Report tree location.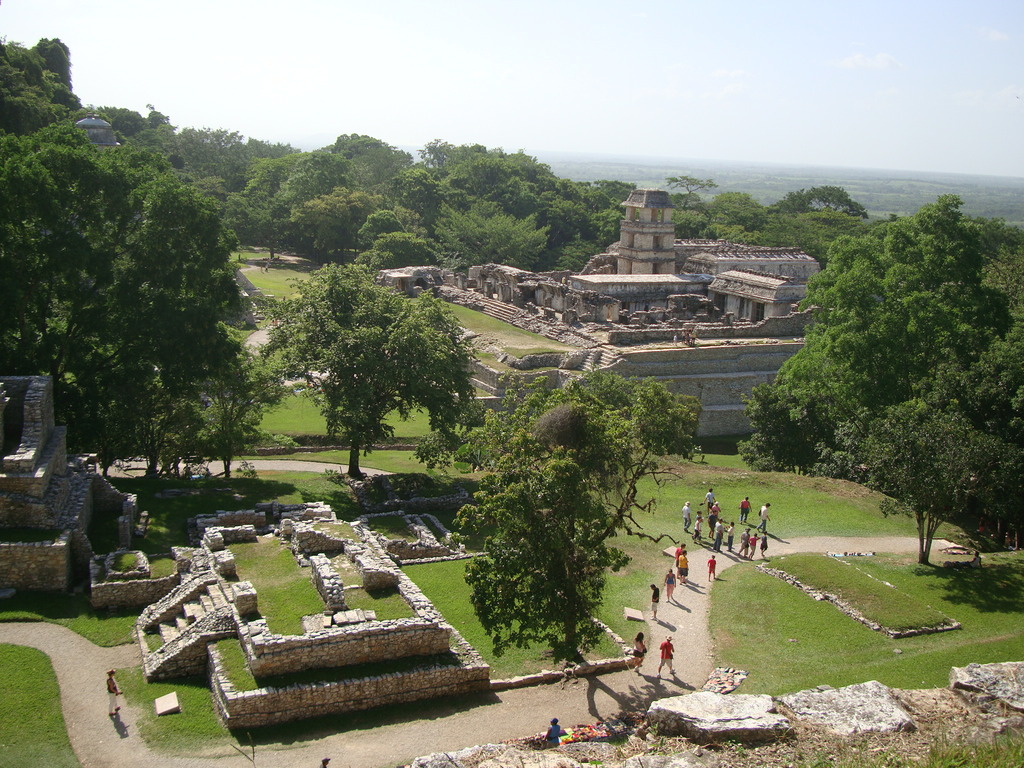
Report: (x1=653, y1=170, x2=719, y2=204).
